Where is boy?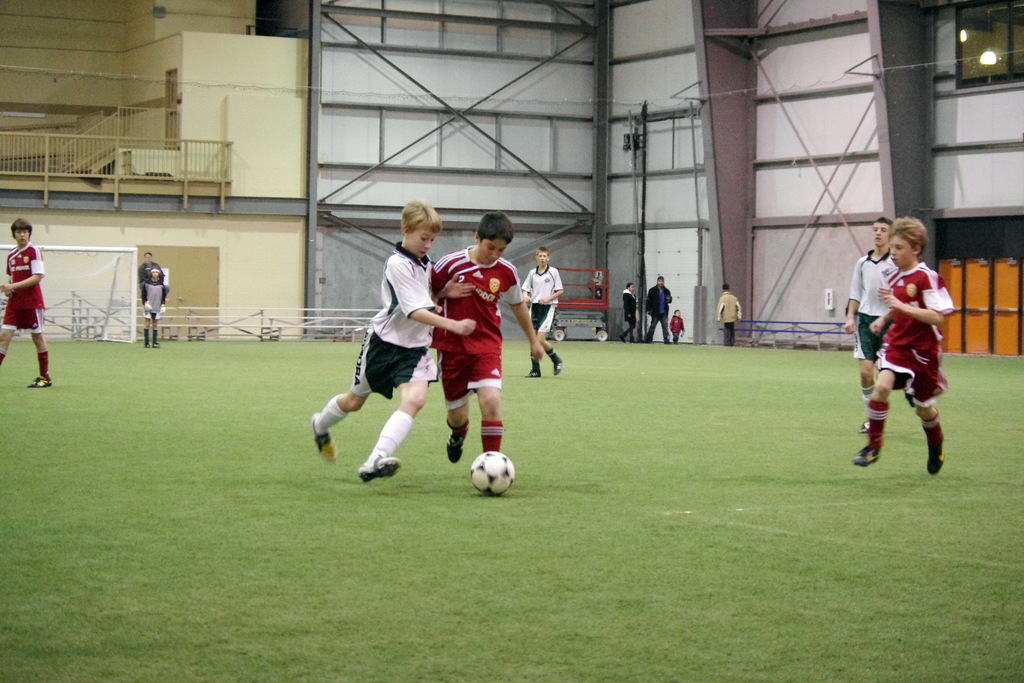
pyautogui.locateOnScreen(521, 247, 562, 376).
